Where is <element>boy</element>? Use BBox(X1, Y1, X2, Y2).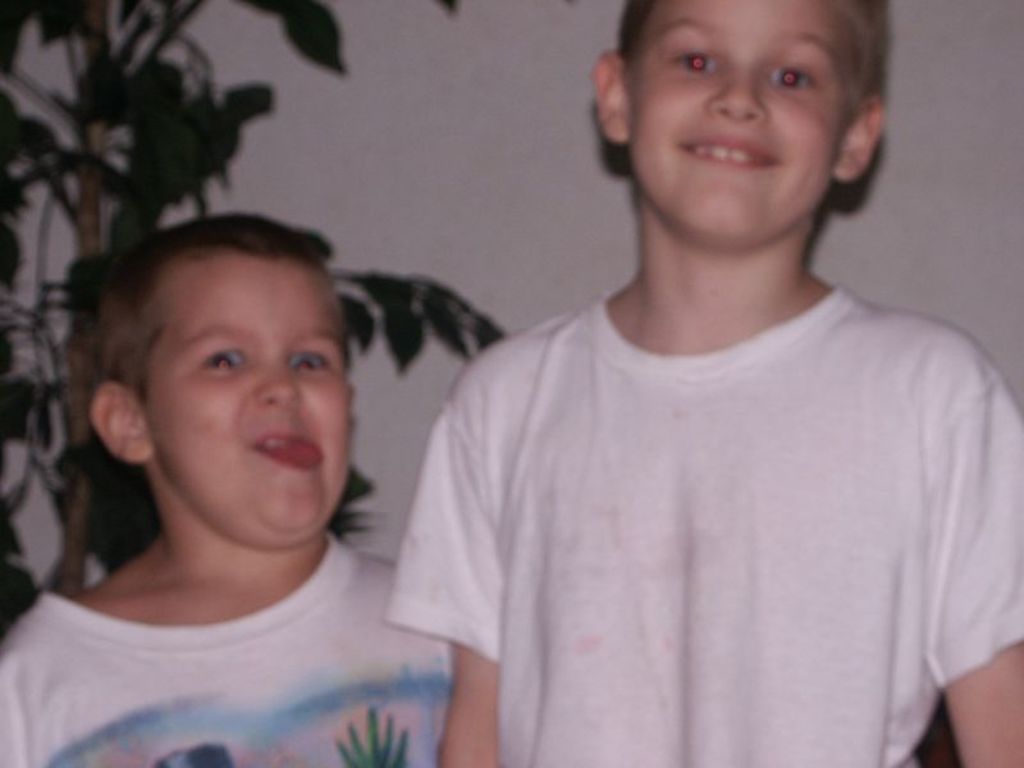
BBox(0, 207, 465, 767).
